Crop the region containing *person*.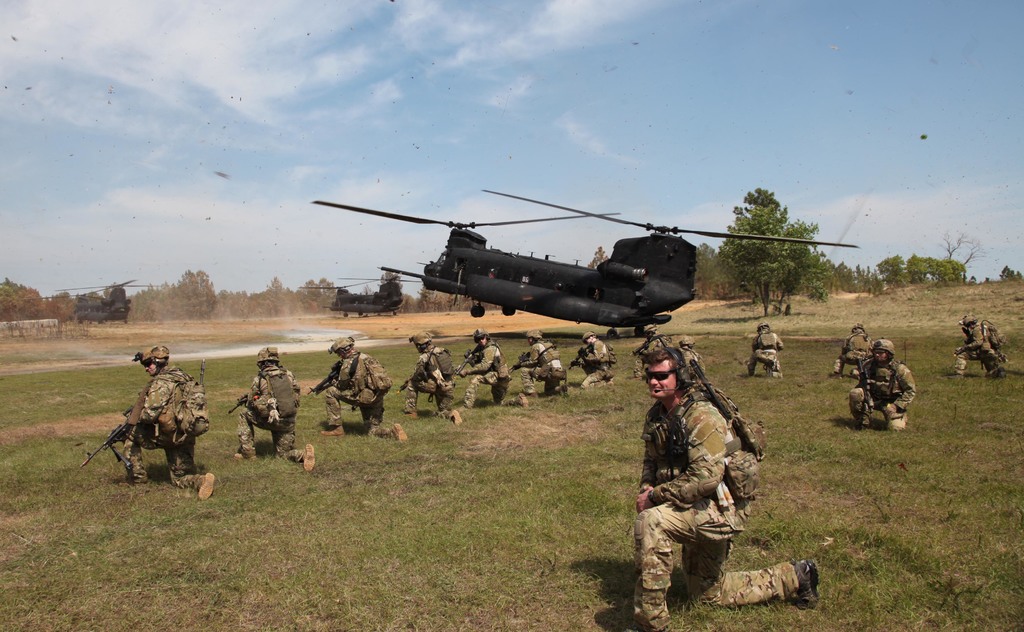
Crop region: x1=628 y1=314 x2=671 y2=376.
